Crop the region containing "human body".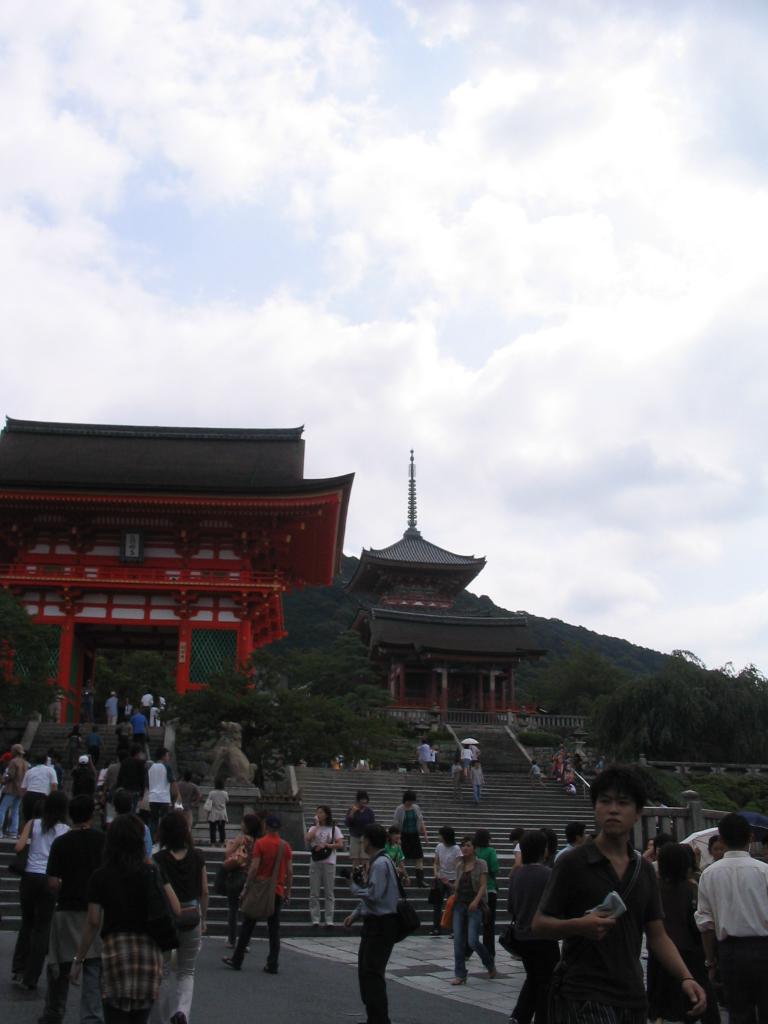
Crop region: box(149, 742, 180, 832).
